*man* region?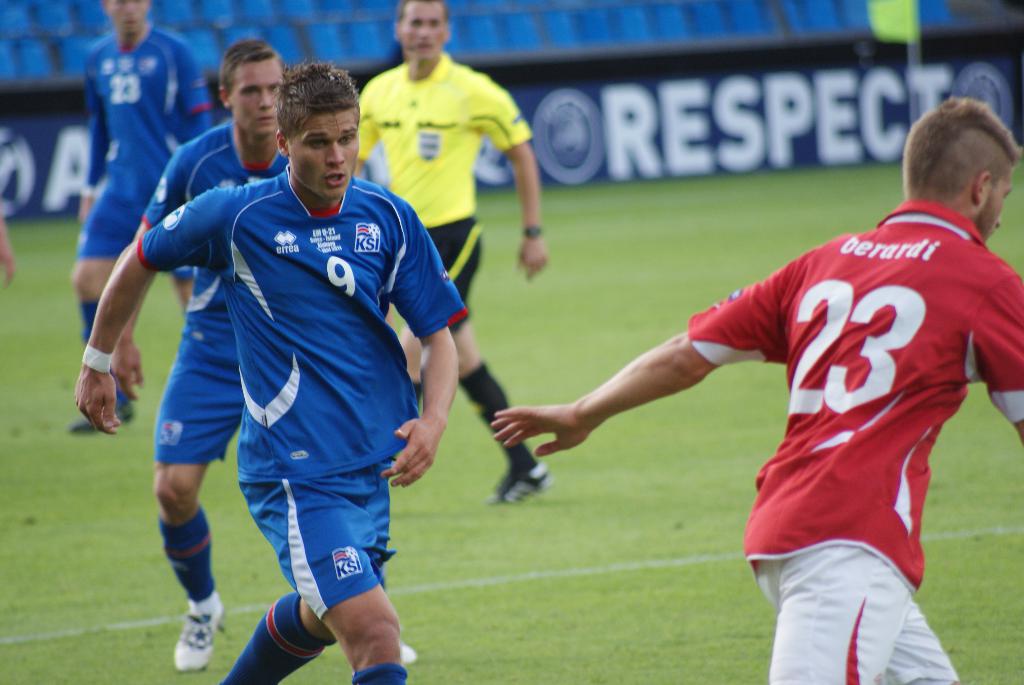
x1=490 y1=93 x2=1023 y2=684
